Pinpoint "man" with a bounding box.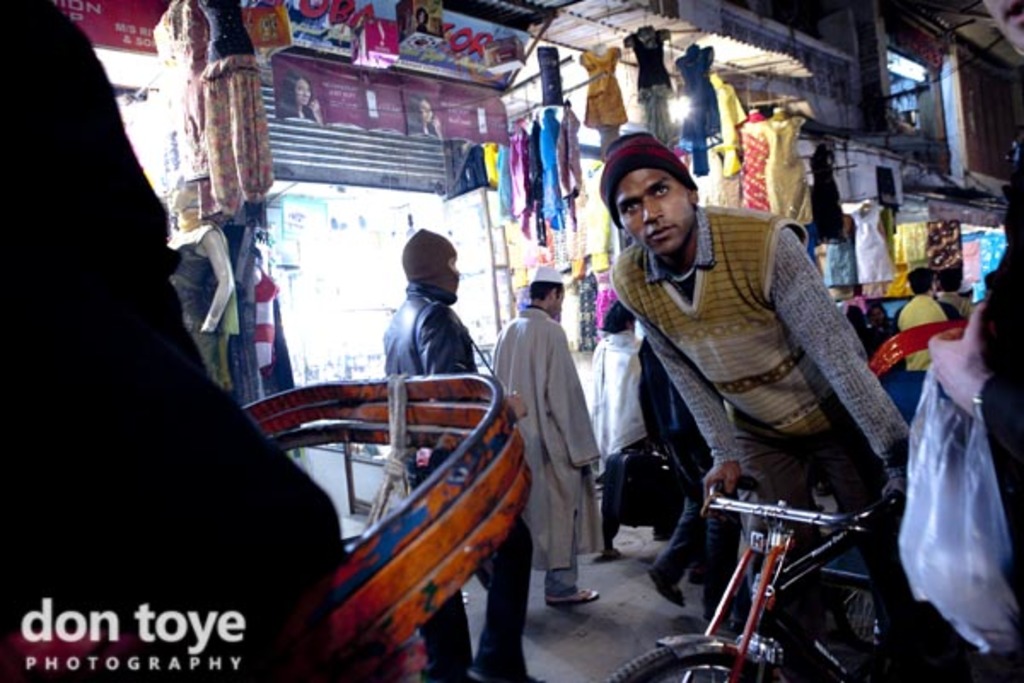
pyautogui.locateOnScreen(483, 265, 596, 608).
